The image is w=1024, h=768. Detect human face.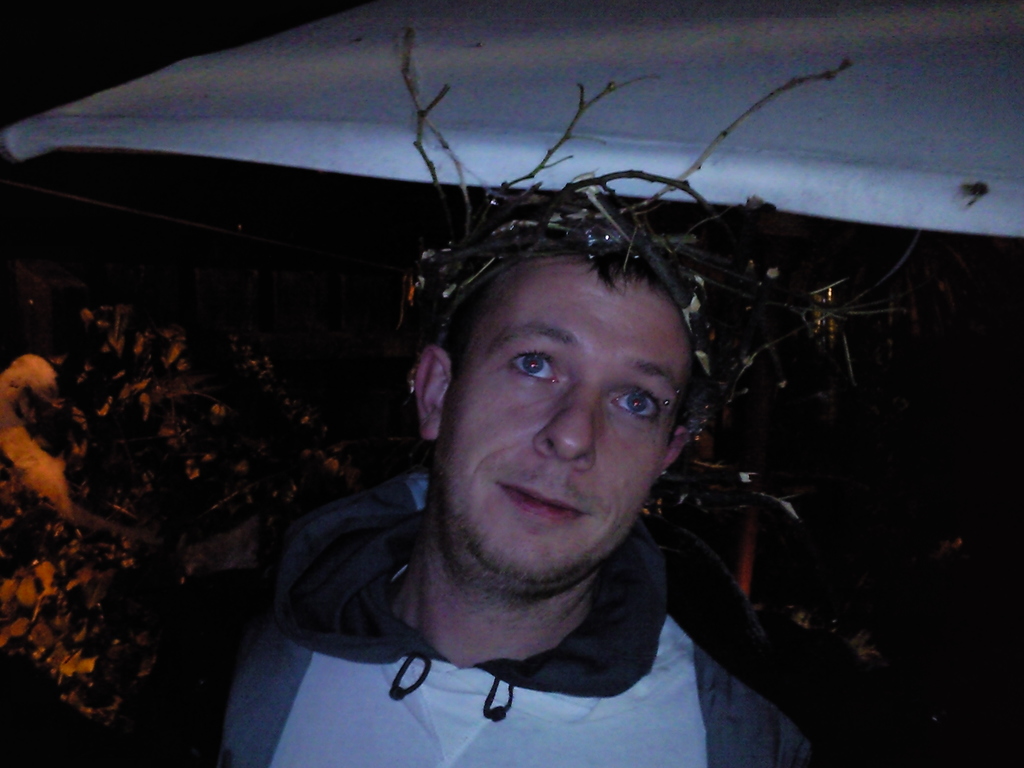
Detection: box=[441, 257, 690, 587].
